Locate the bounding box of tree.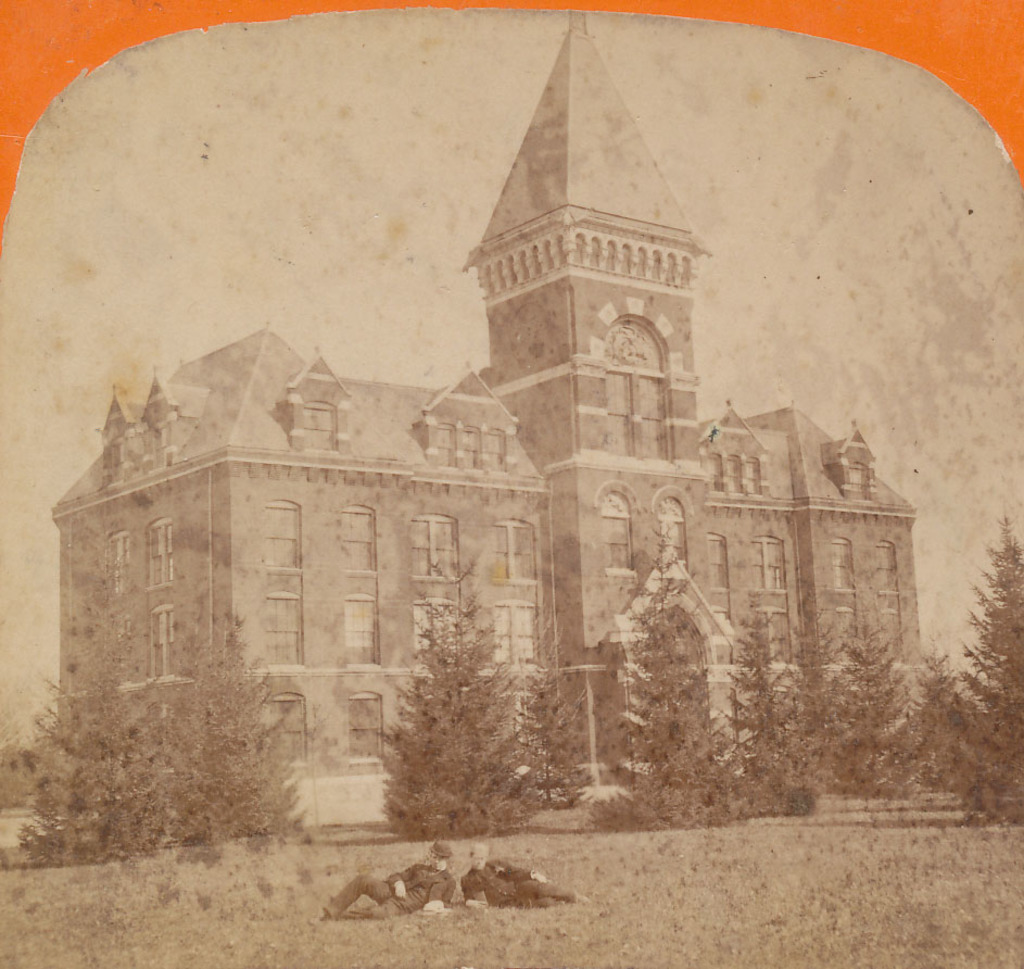
Bounding box: (x1=179, y1=602, x2=334, y2=839).
